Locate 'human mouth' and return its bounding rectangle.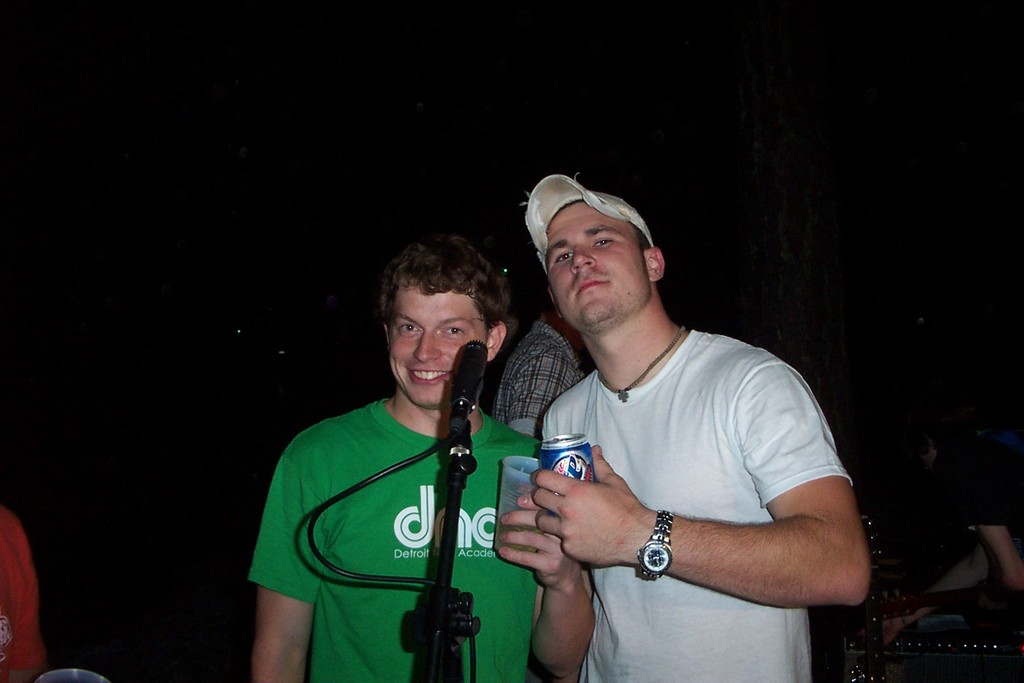
(408, 370, 451, 384).
